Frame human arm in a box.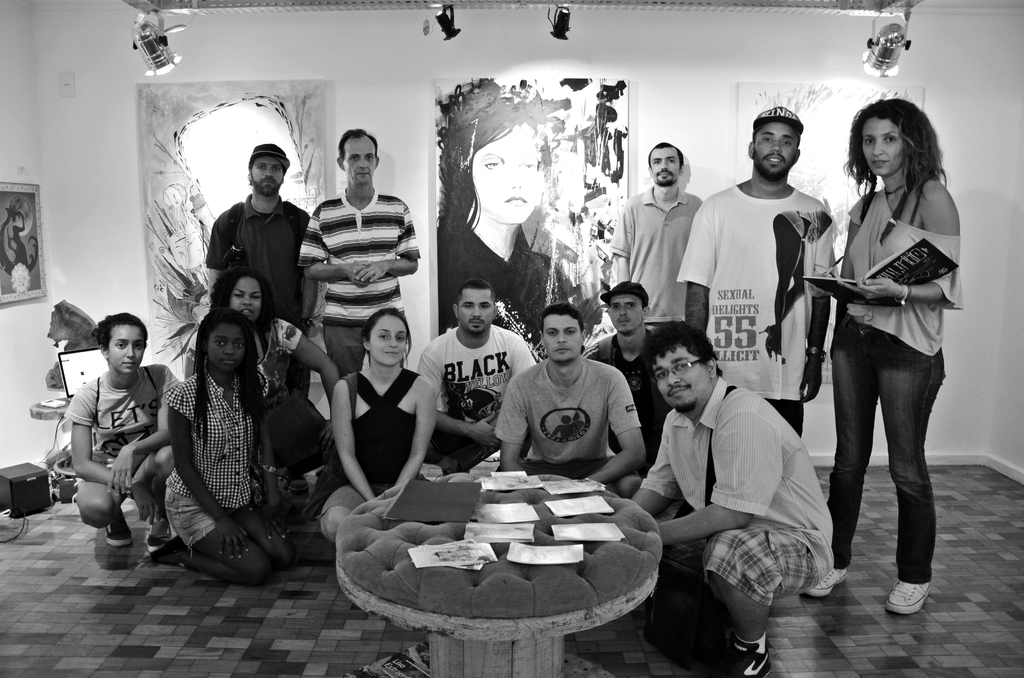
{"x1": 648, "y1": 412, "x2": 773, "y2": 549}.
